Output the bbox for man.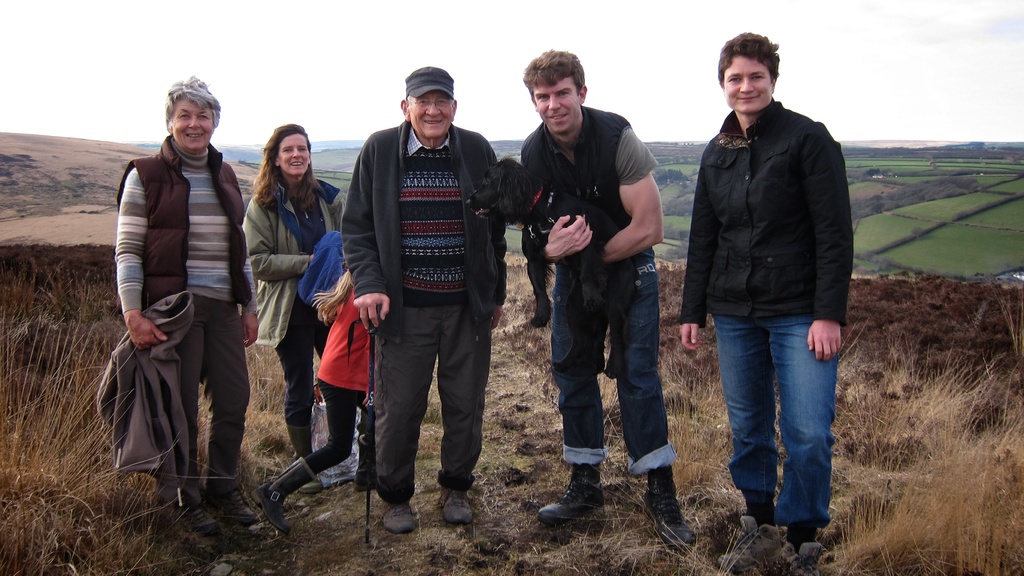
<box>514,49,690,556</box>.
